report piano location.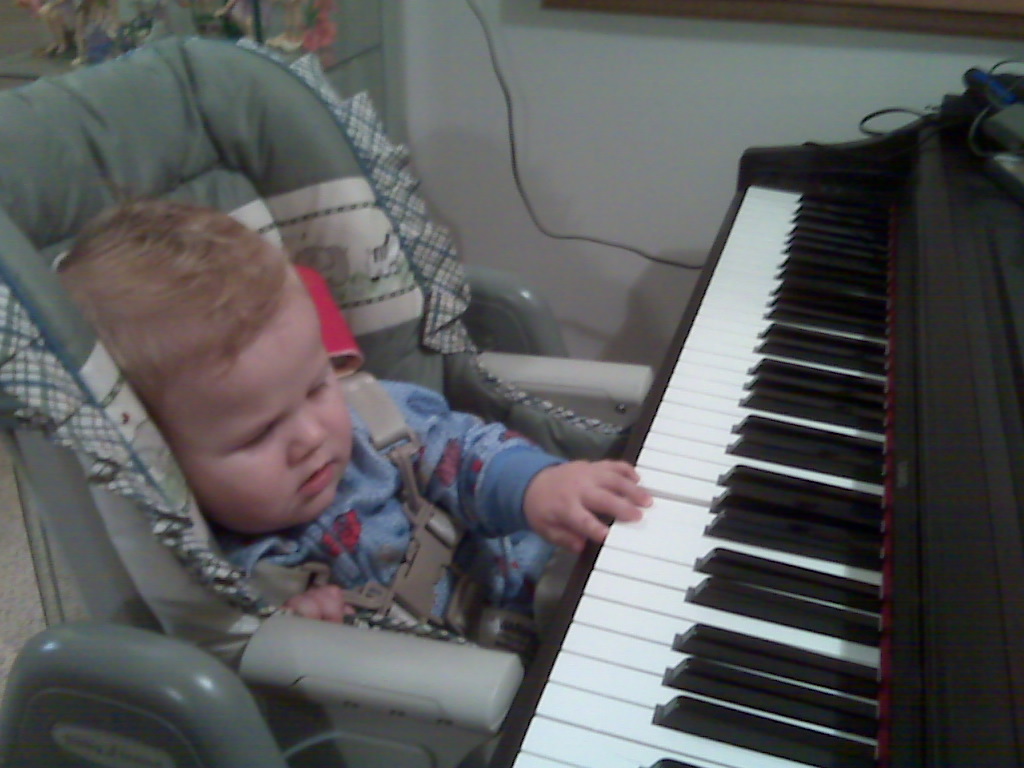
Report: x1=444 y1=16 x2=1021 y2=767.
